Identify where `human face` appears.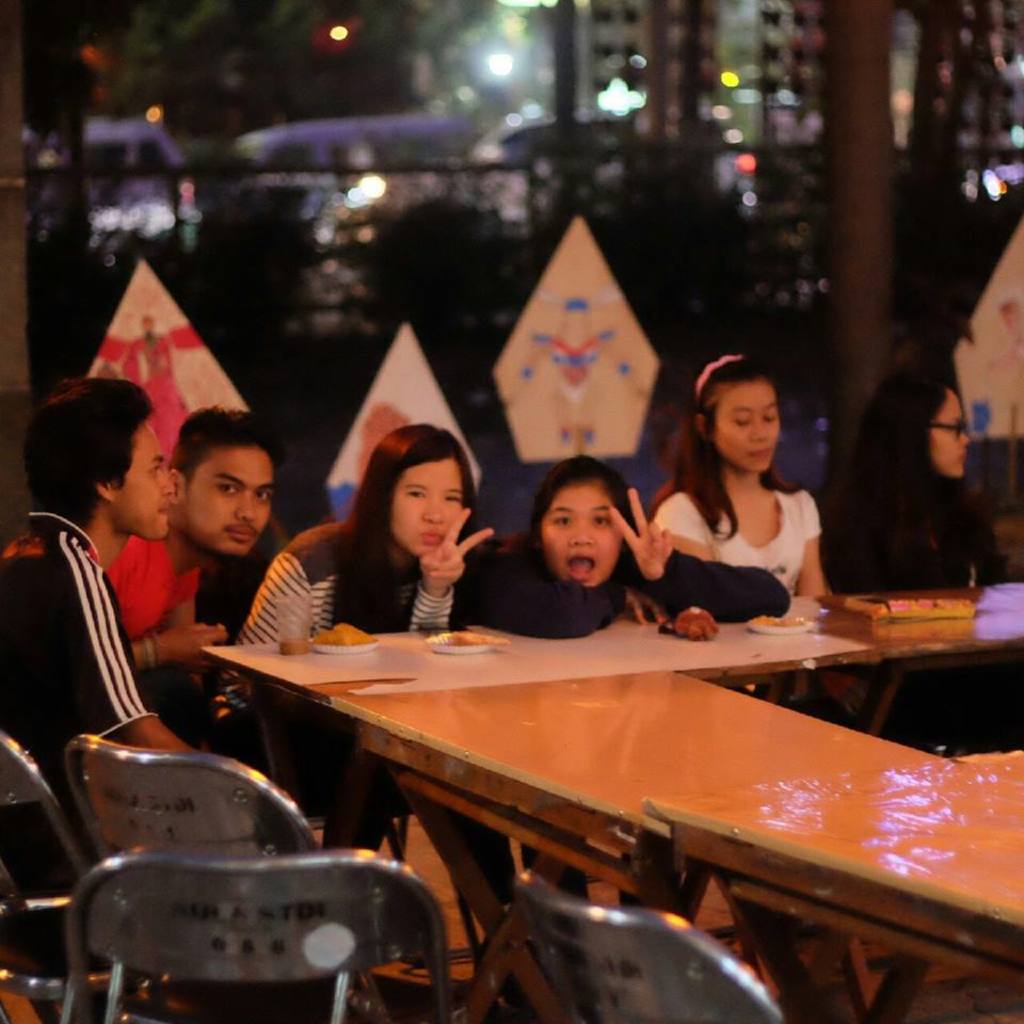
Appears at bbox(530, 480, 637, 589).
